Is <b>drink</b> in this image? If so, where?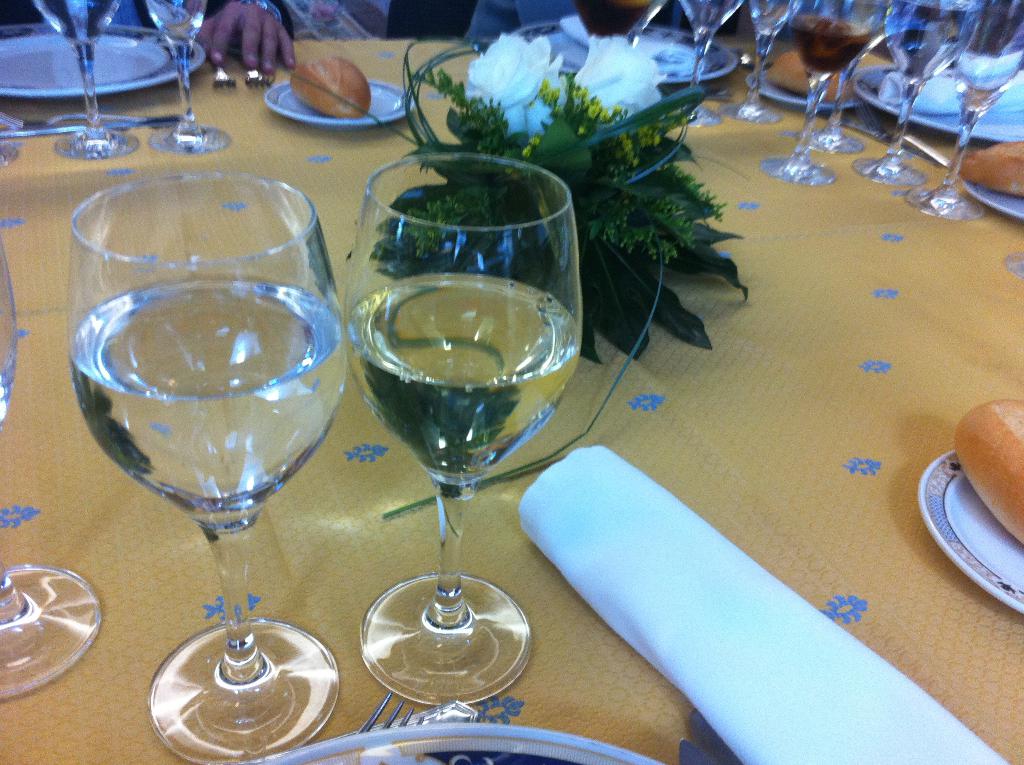
Yes, at [left=340, top=191, right=577, bottom=685].
